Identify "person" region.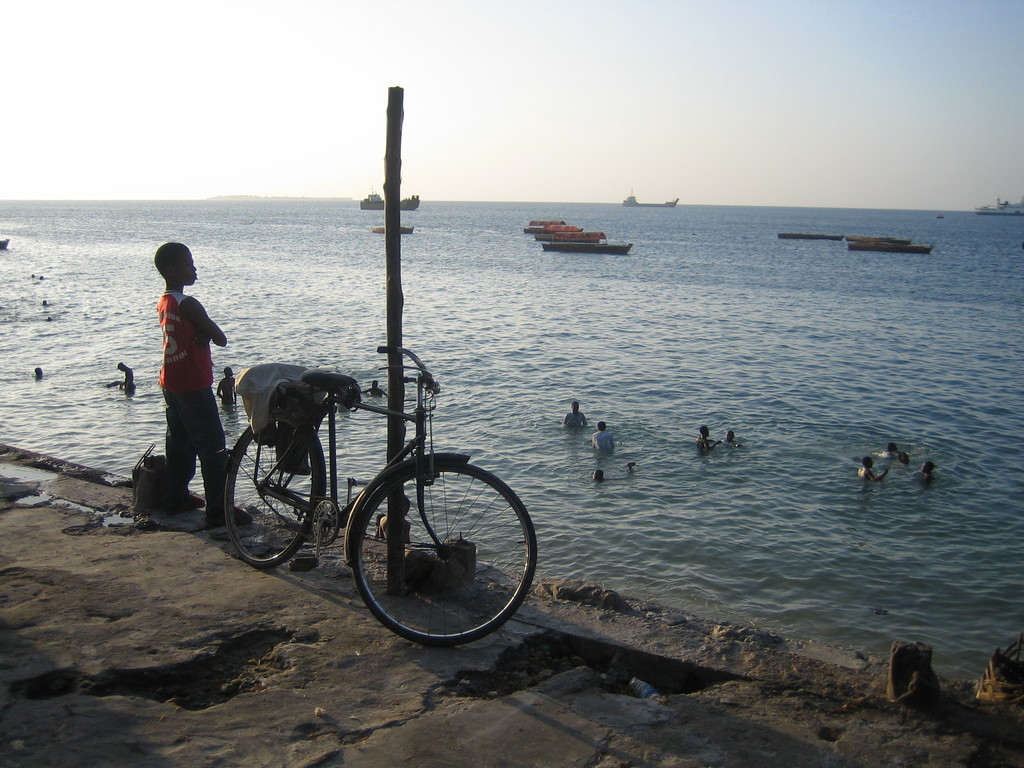
Region: (589,420,613,450).
